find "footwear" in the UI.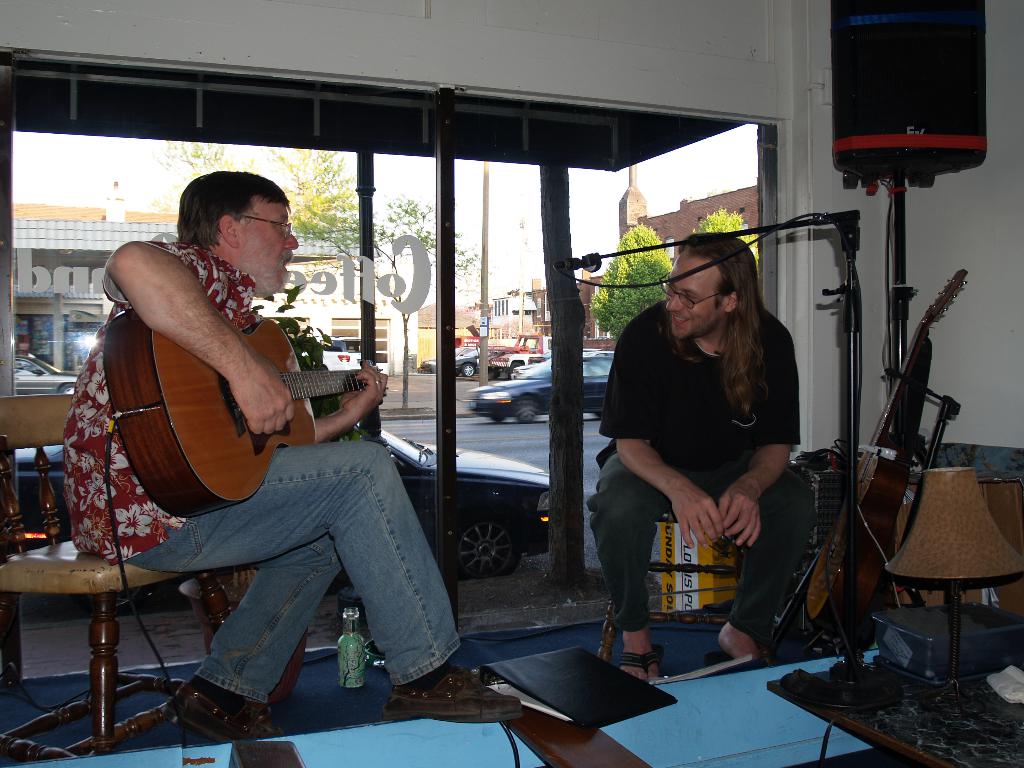
UI element at region(697, 644, 771, 668).
